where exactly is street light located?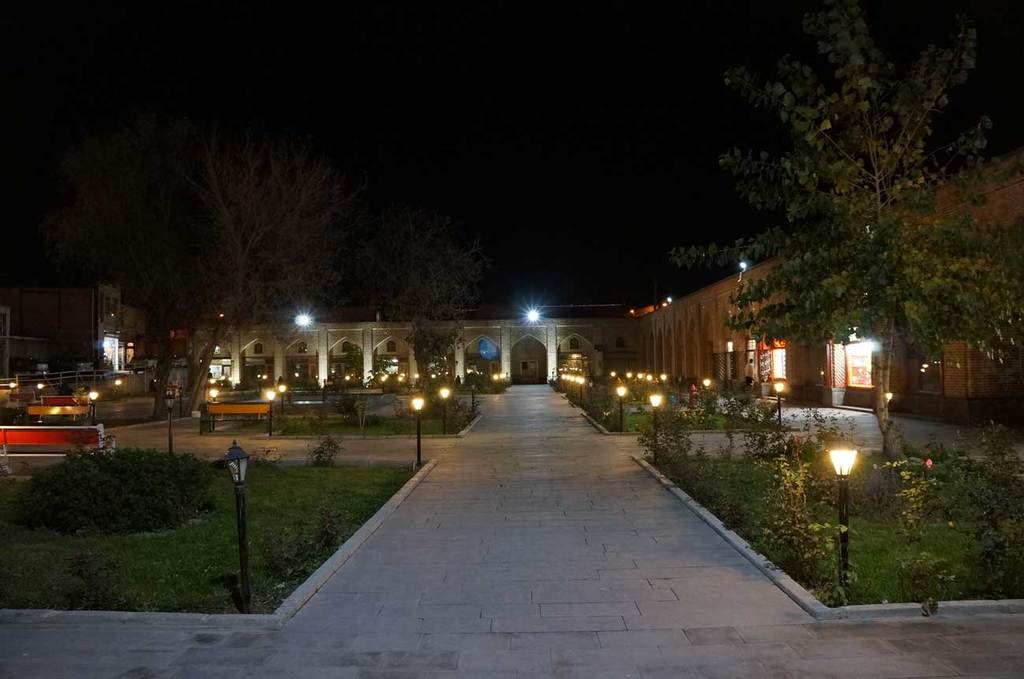
Its bounding box is 699, 377, 713, 392.
